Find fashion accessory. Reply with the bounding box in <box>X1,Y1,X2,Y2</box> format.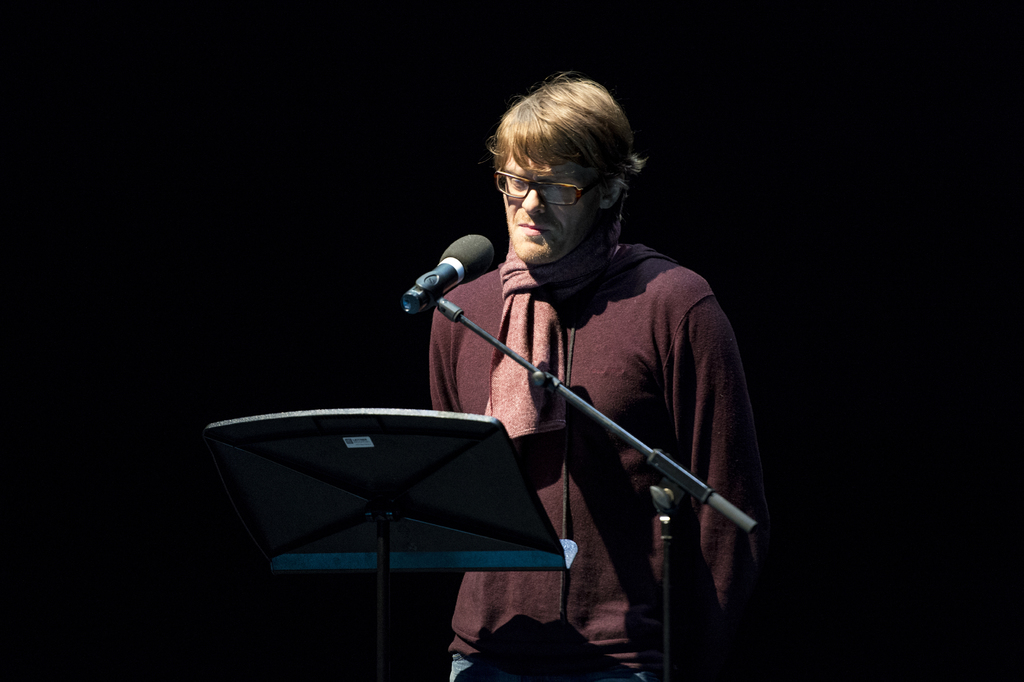
<box>492,153,618,207</box>.
